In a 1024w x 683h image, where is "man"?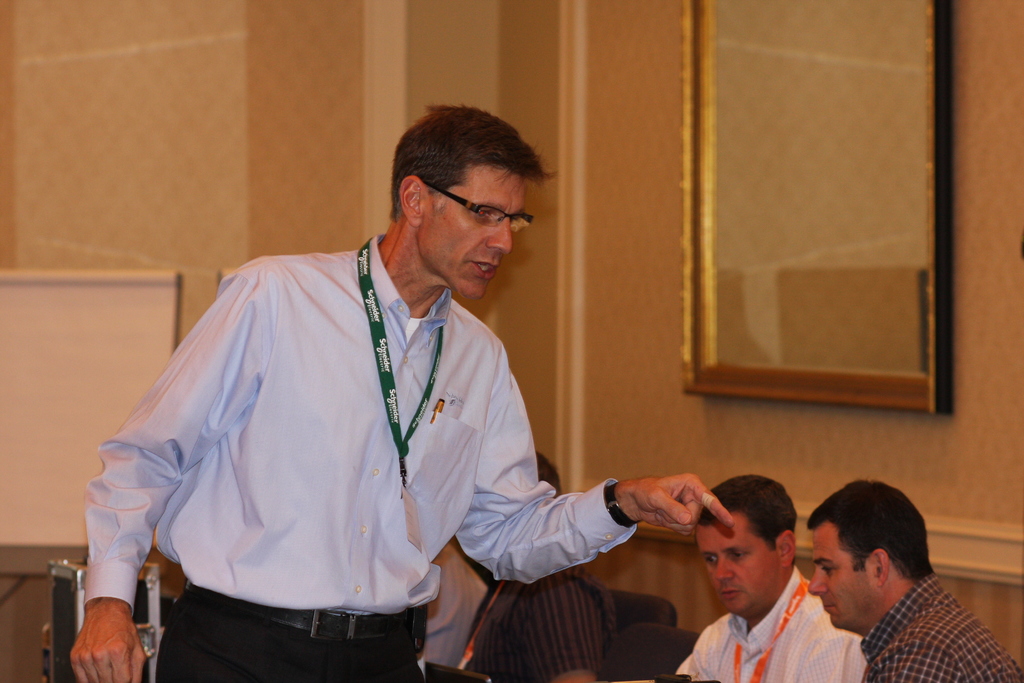
424,546,504,682.
